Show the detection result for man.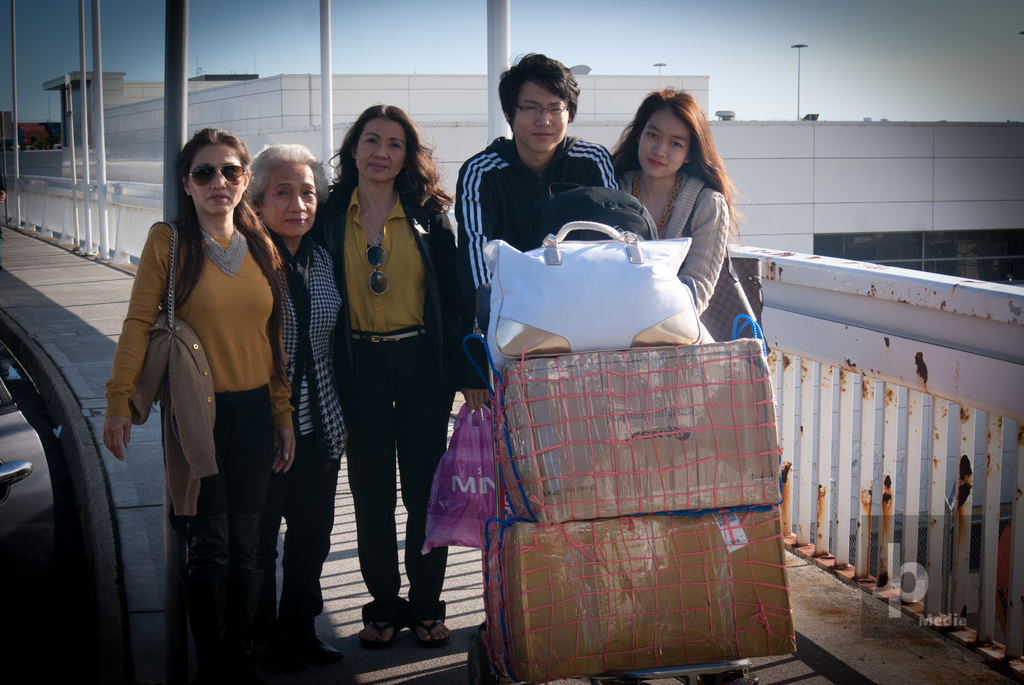
box=[455, 51, 625, 328].
